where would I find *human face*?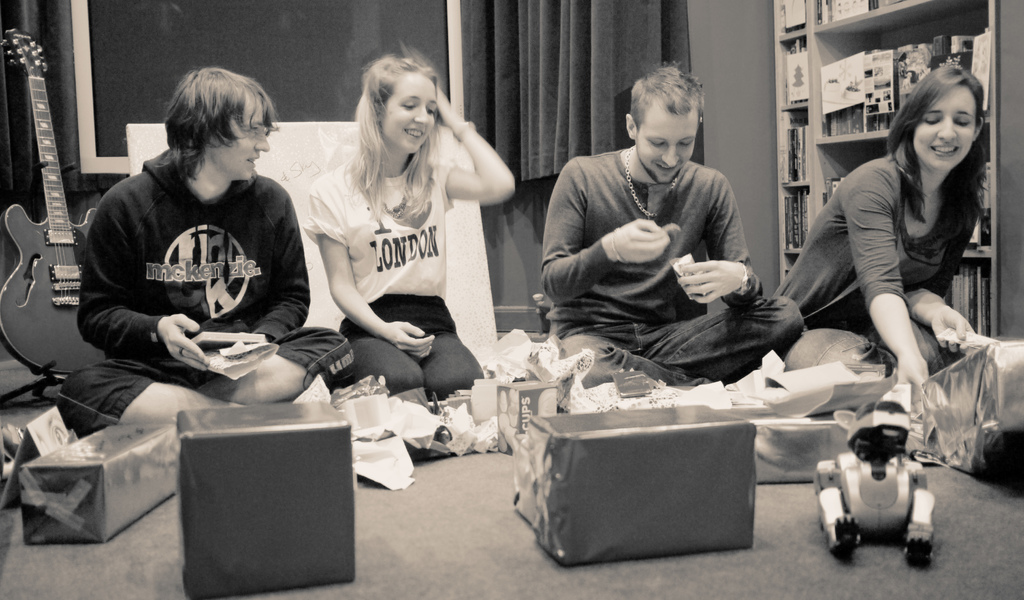
At (left=376, top=74, right=442, bottom=156).
